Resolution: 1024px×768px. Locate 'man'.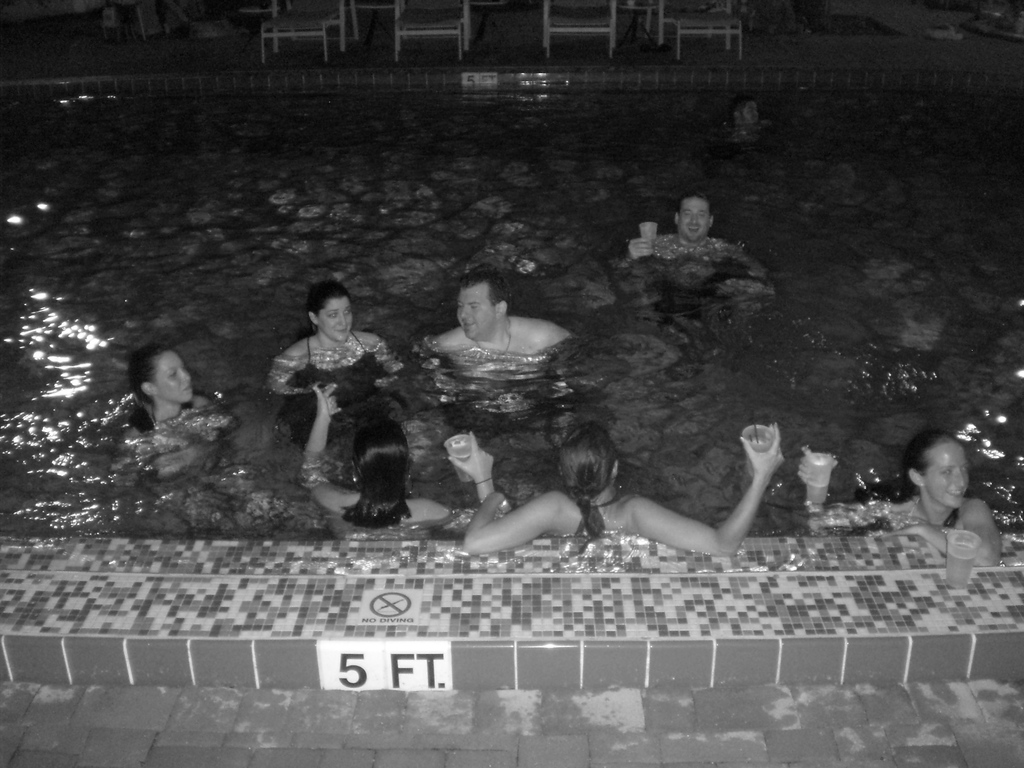
x1=617 y1=188 x2=777 y2=333.
